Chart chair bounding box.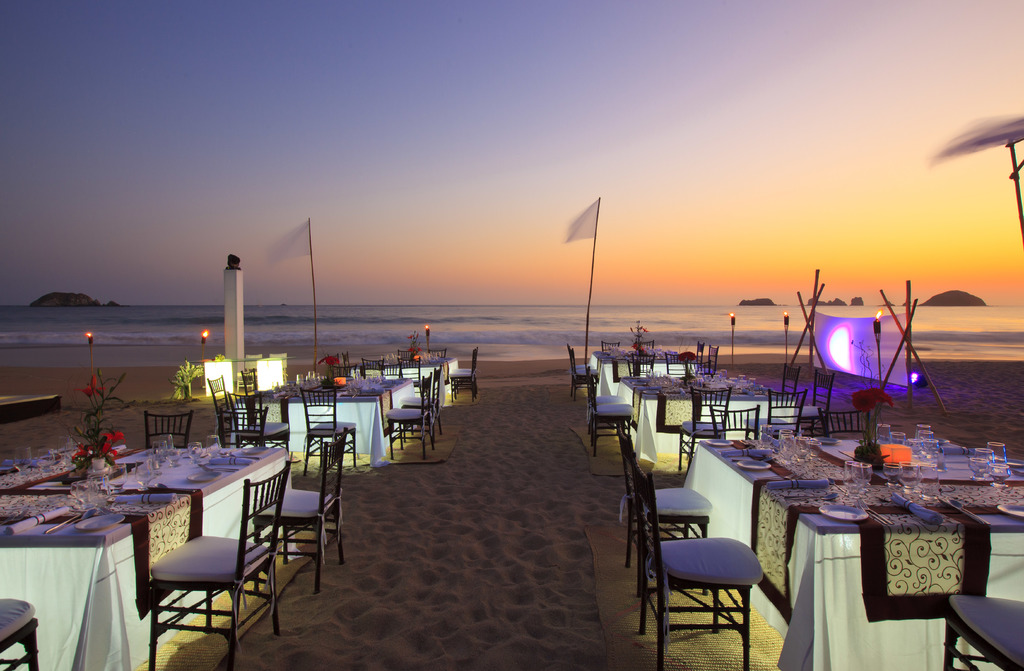
Charted: box=[628, 352, 656, 377].
